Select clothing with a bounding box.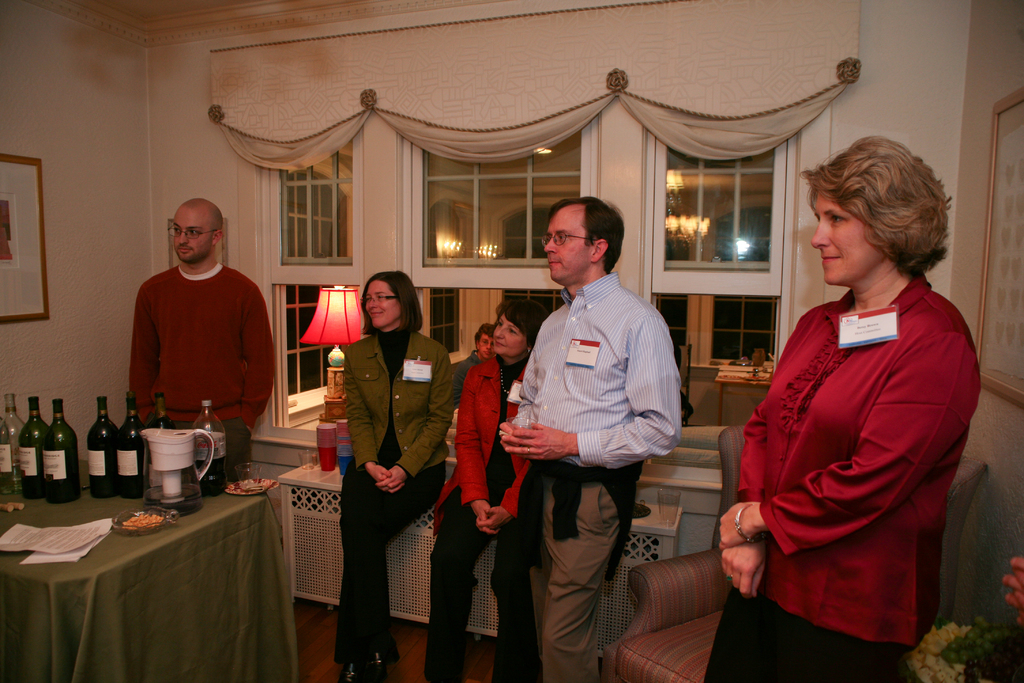
[x1=124, y1=269, x2=276, y2=478].
